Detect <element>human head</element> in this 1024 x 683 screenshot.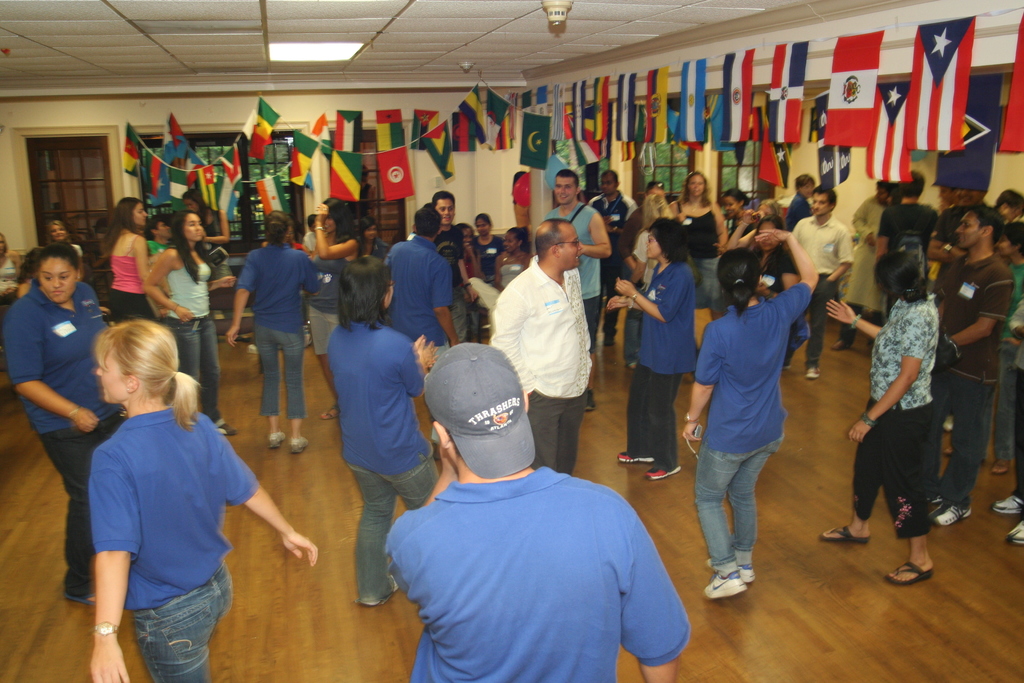
Detection: BBox(339, 254, 397, 314).
